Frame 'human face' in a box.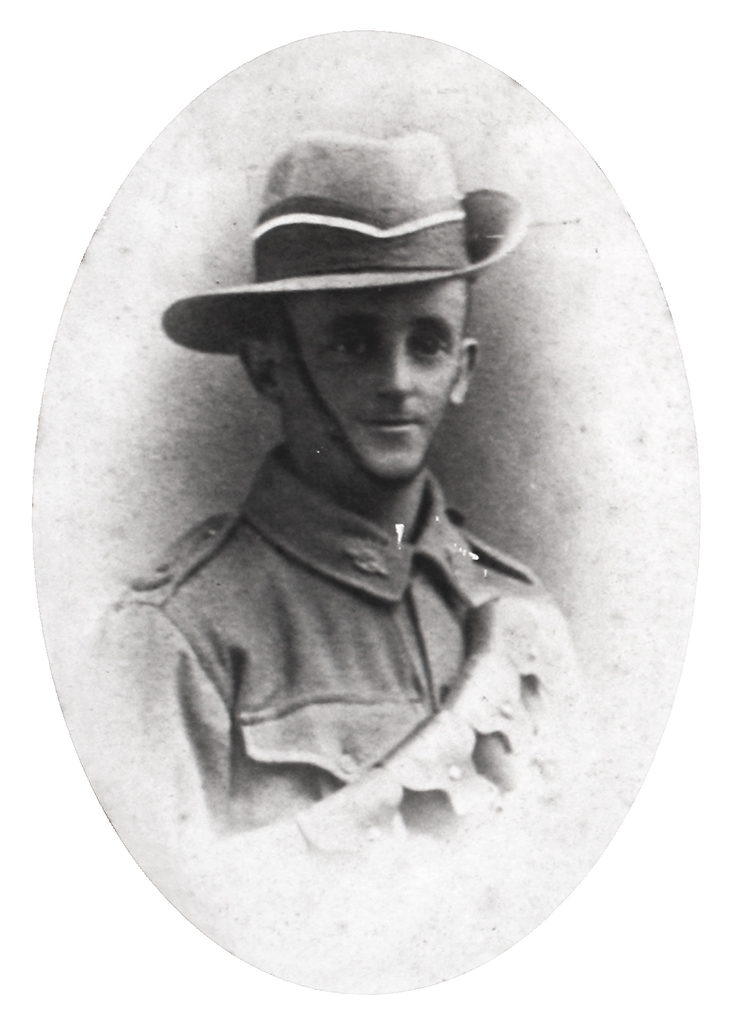
278:282:465:476.
